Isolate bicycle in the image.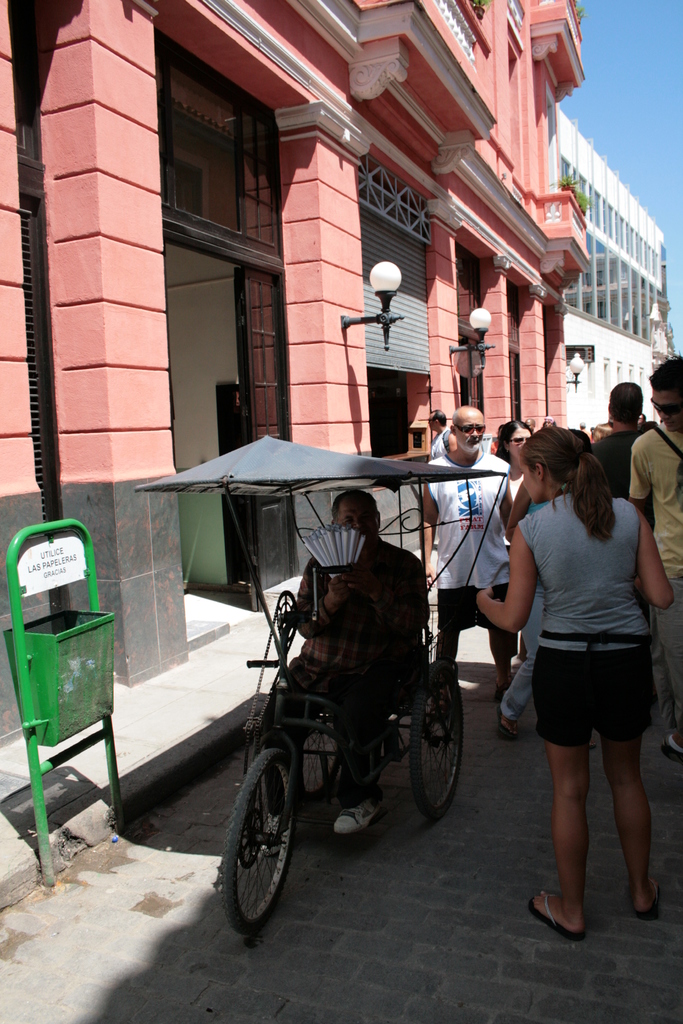
Isolated region: left=218, top=586, right=468, bottom=934.
